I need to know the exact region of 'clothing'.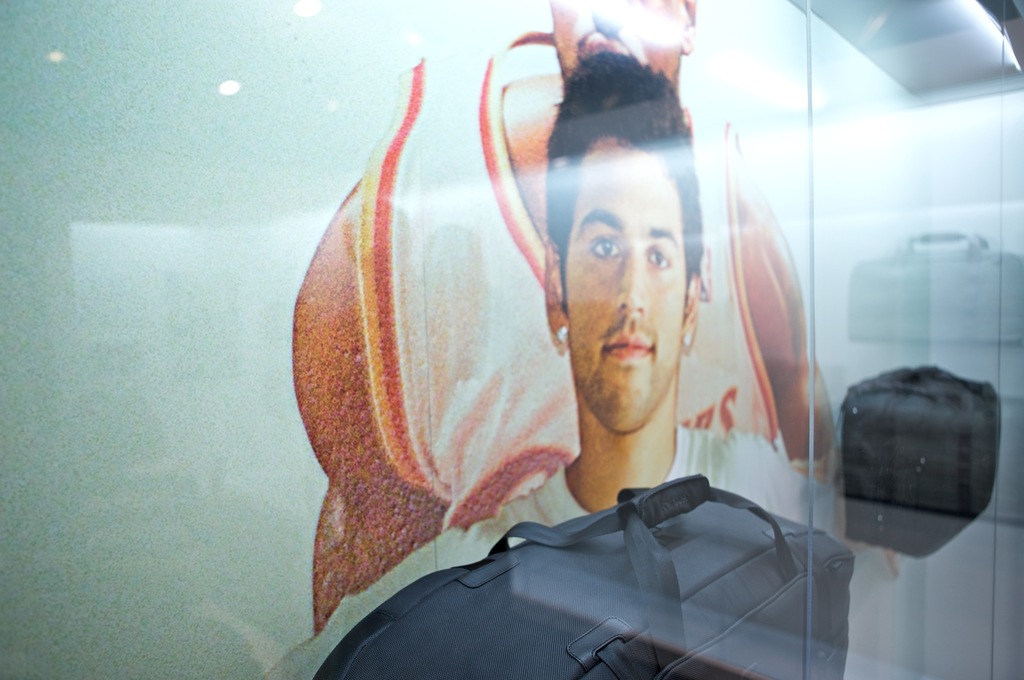
Region: (262,423,828,679).
